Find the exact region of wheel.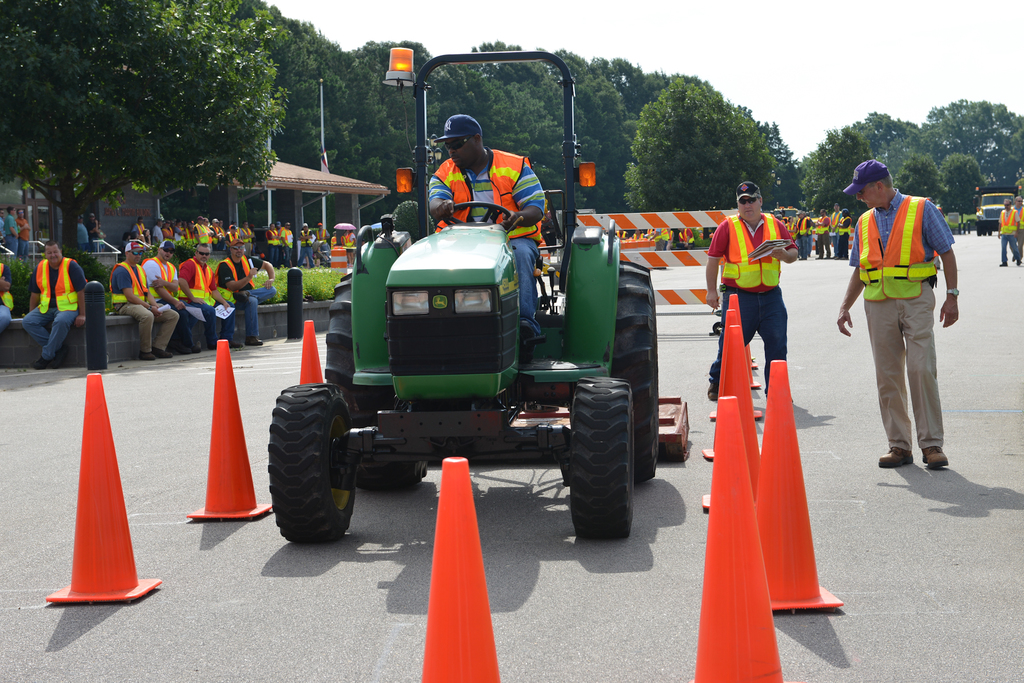
Exact region: (left=611, top=261, right=659, bottom=485).
